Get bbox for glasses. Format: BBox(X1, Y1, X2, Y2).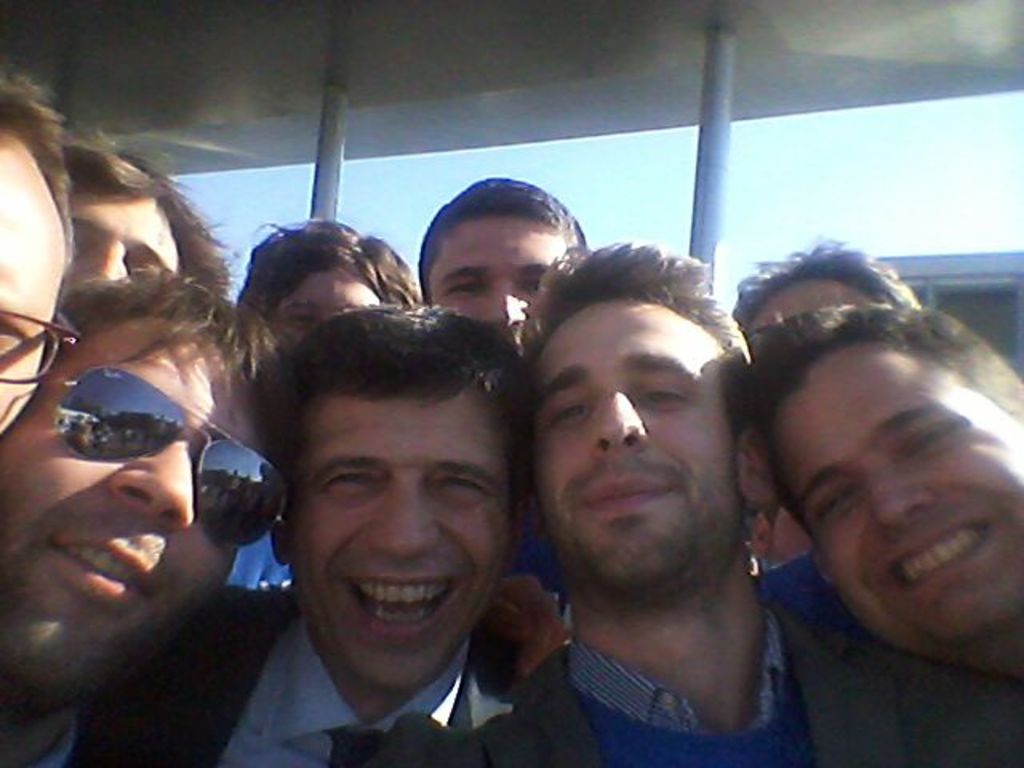
BBox(50, 365, 291, 546).
